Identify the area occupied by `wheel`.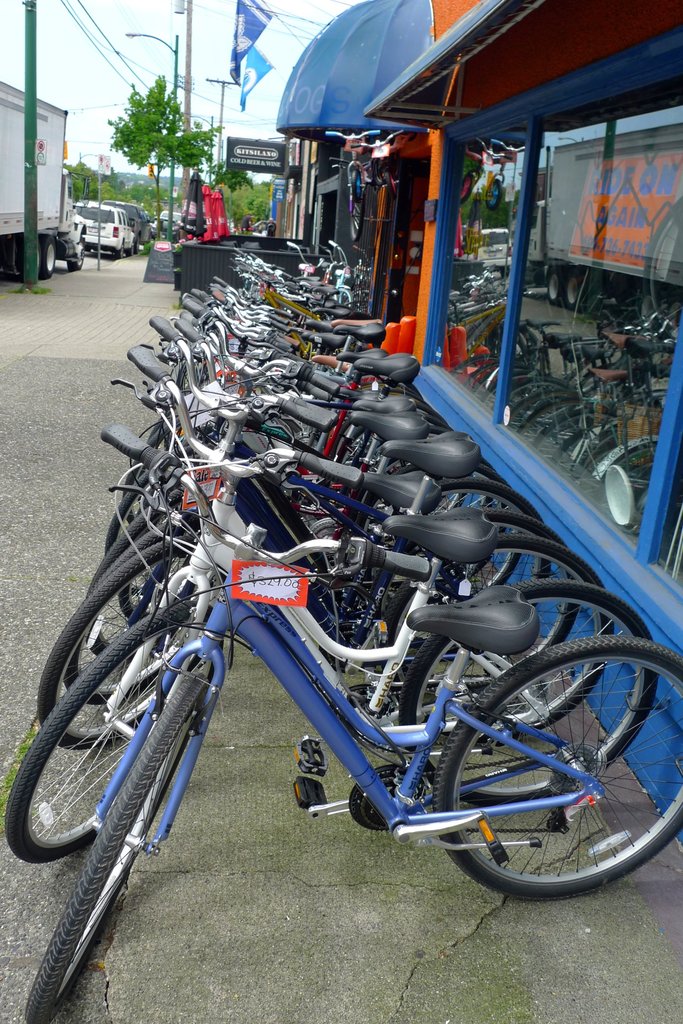
Area: 329:514:572:705.
